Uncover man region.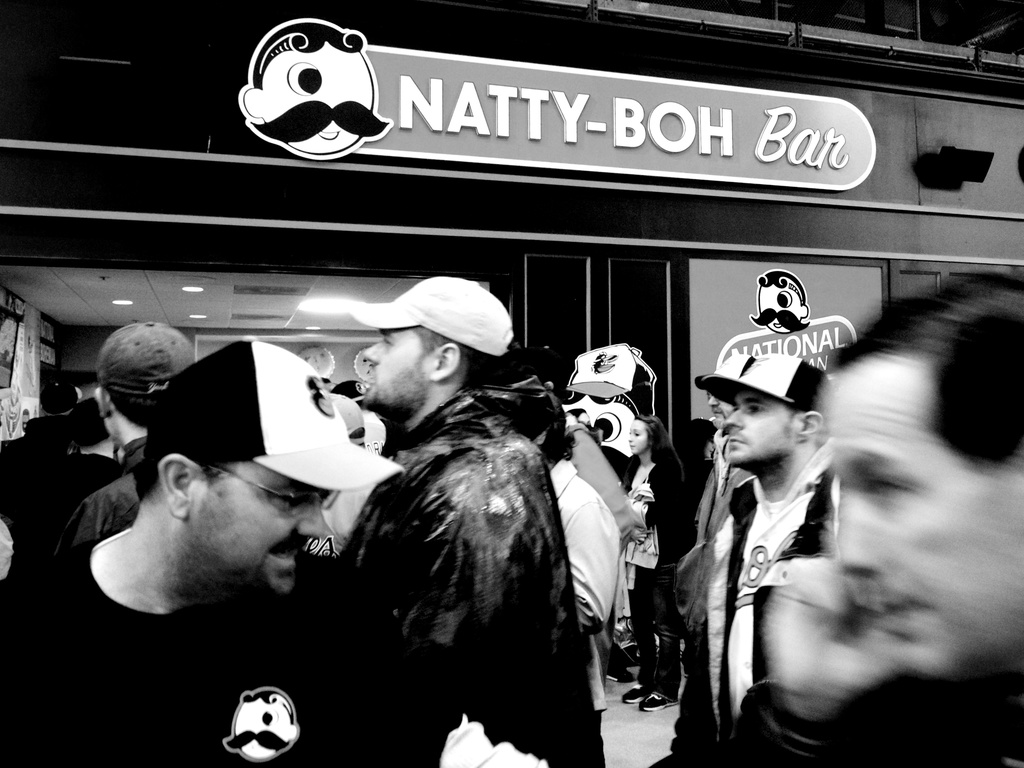
Uncovered: (x1=660, y1=354, x2=845, y2=759).
